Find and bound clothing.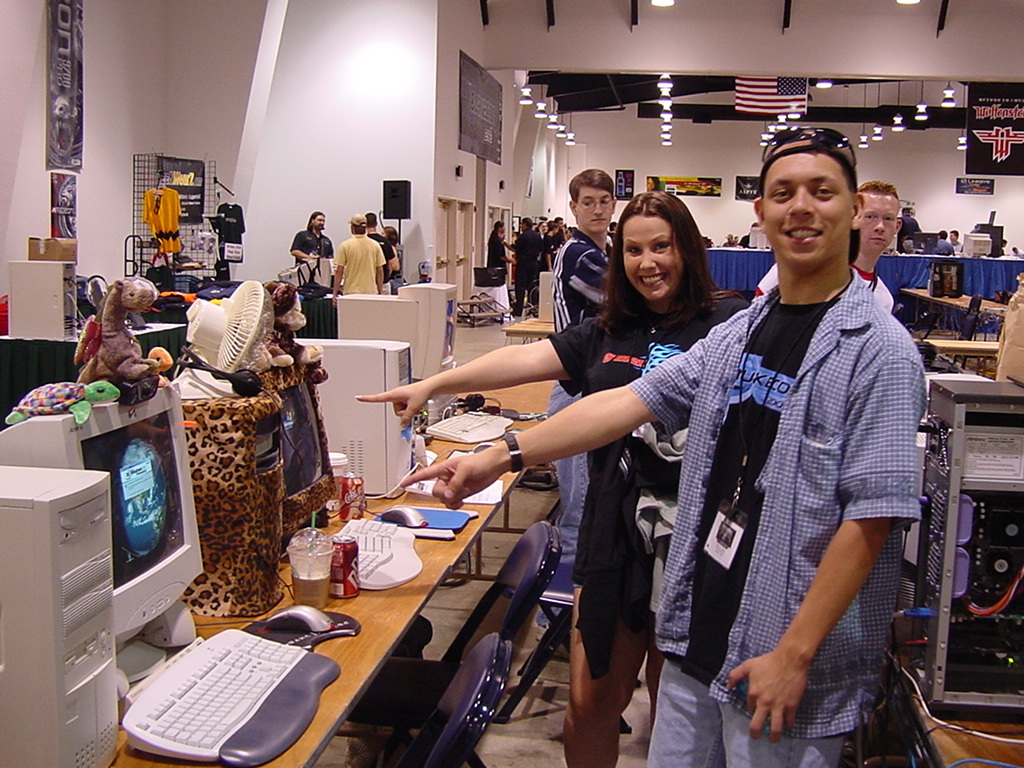
Bound: [x1=725, y1=240, x2=738, y2=247].
